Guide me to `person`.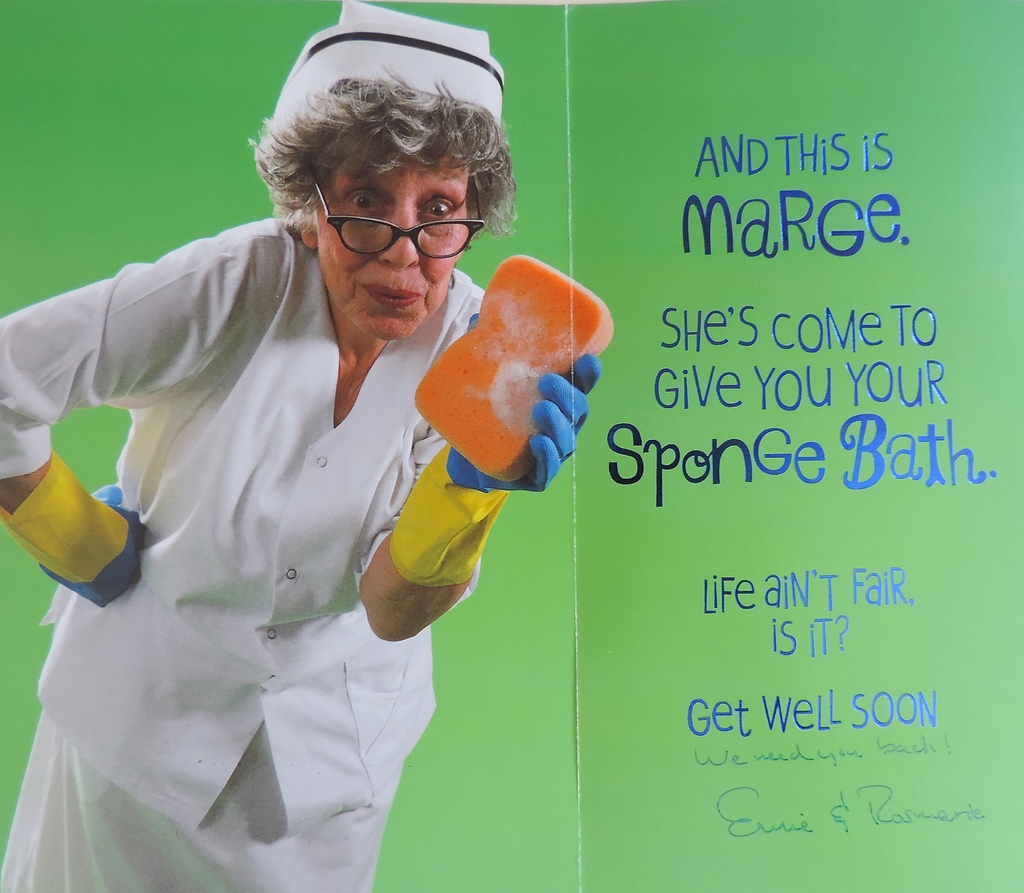
Guidance: bbox(0, 0, 600, 892).
